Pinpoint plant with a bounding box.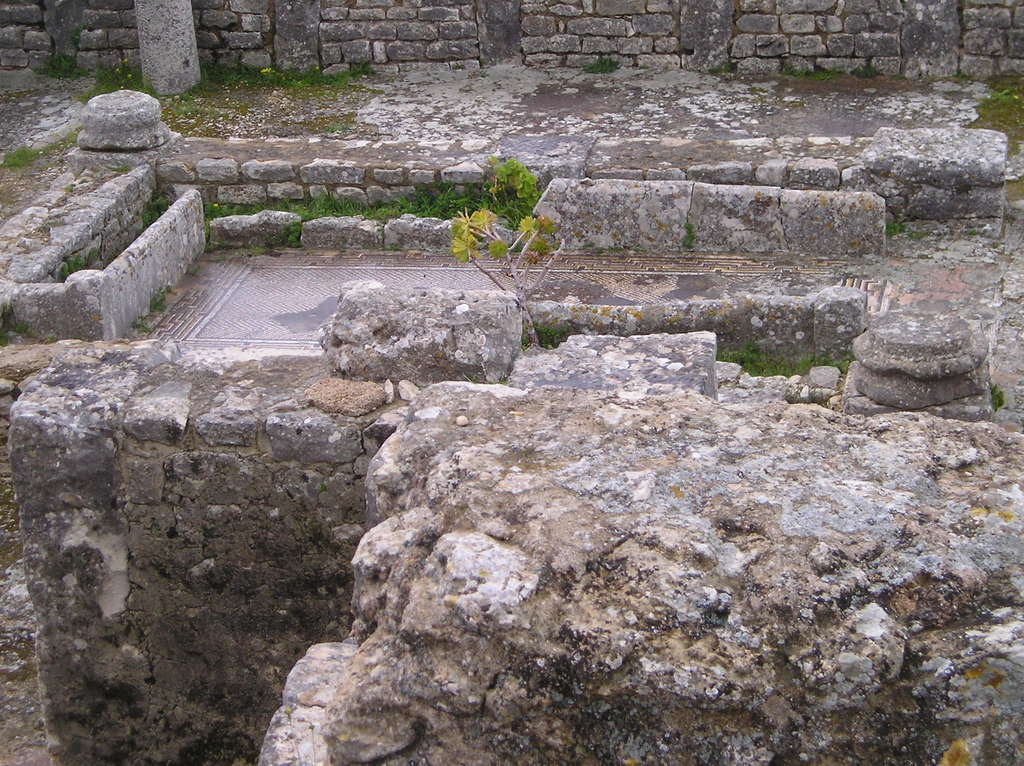
bbox=(579, 56, 621, 73).
